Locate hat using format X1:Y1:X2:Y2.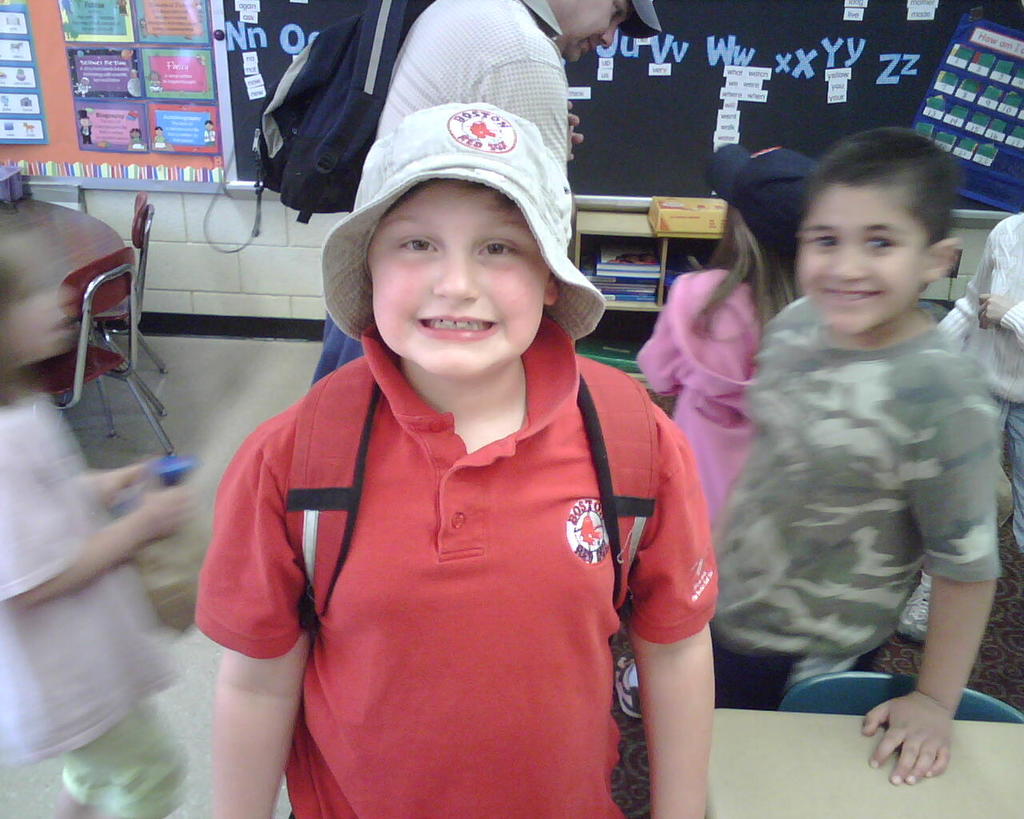
322:100:605:341.
